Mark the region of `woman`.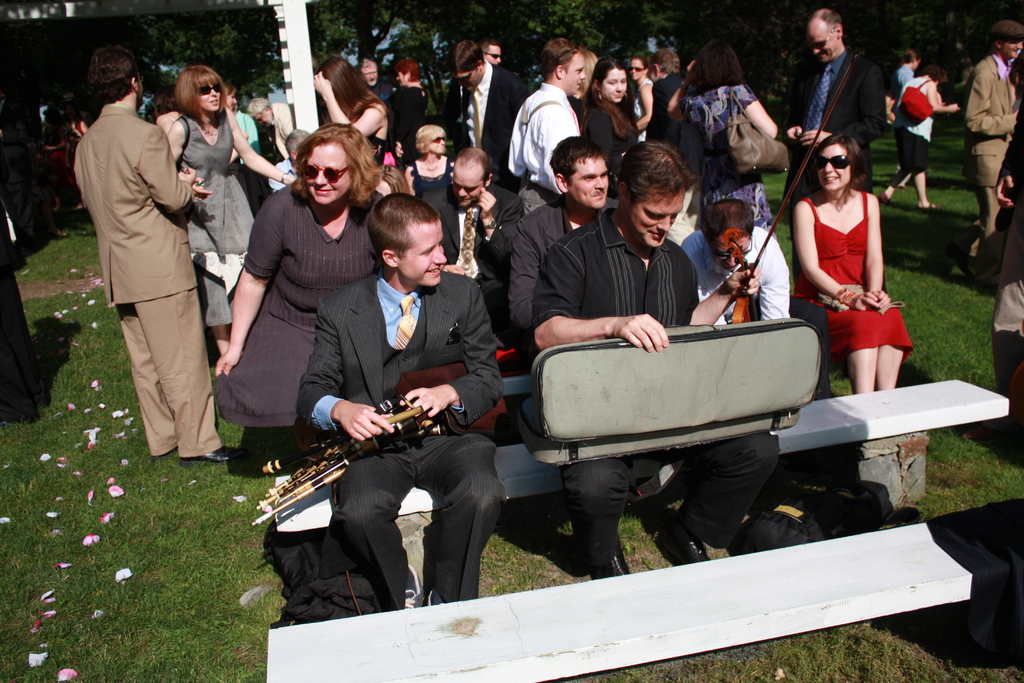
Region: {"x1": 158, "y1": 64, "x2": 300, "y2": 356}.
